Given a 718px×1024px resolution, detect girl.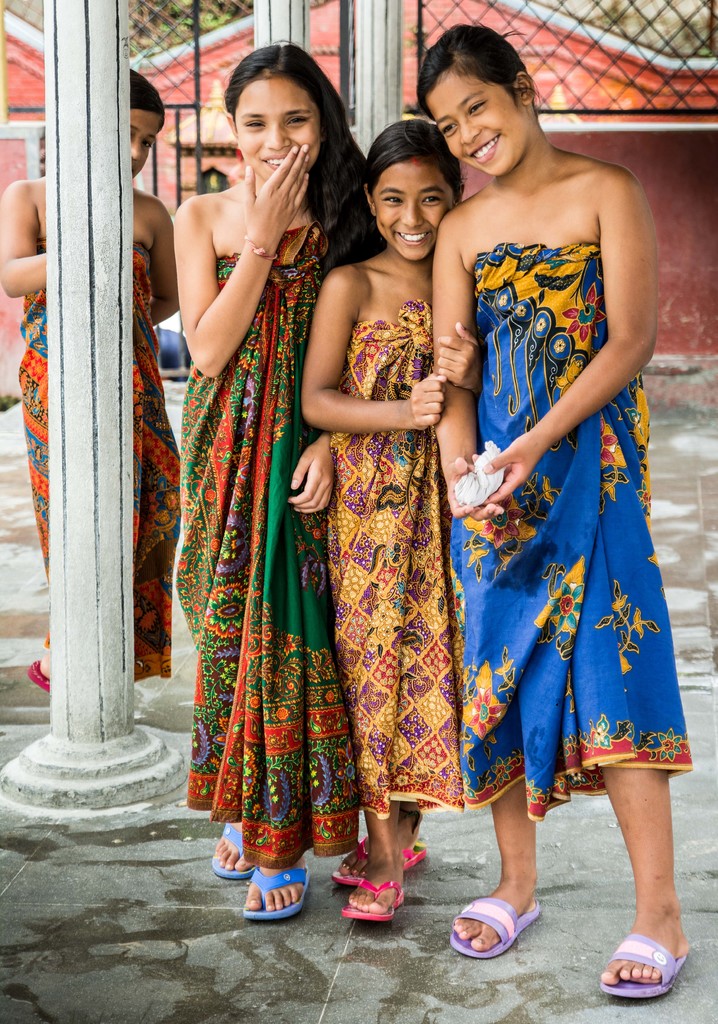
select_region(164, 44, 390, 922).
